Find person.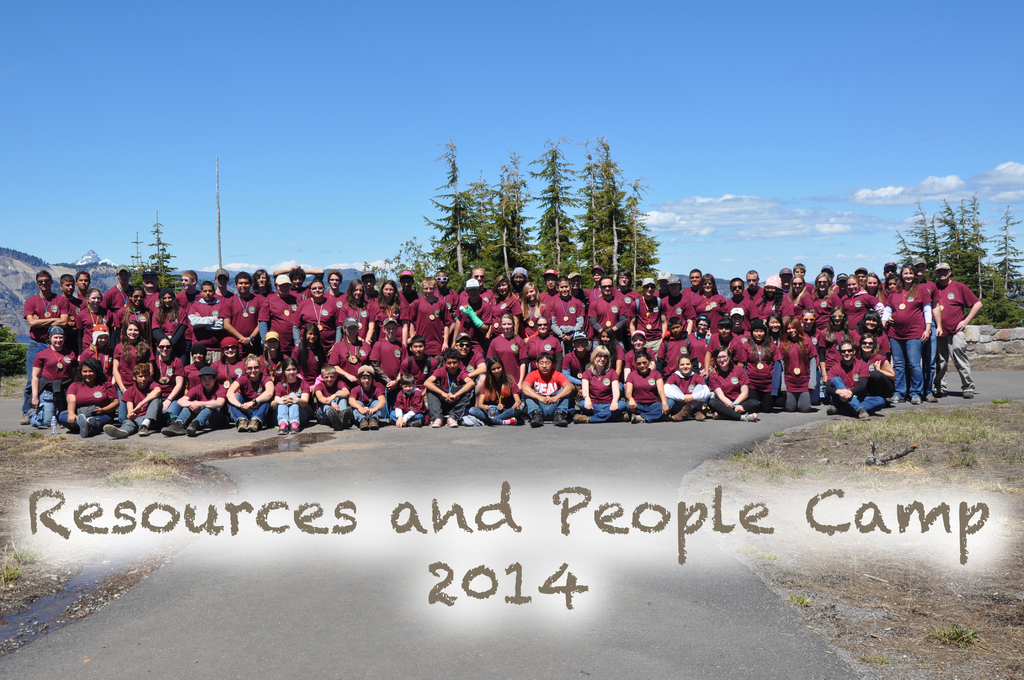
Rect(824, 306, 854, 373).
